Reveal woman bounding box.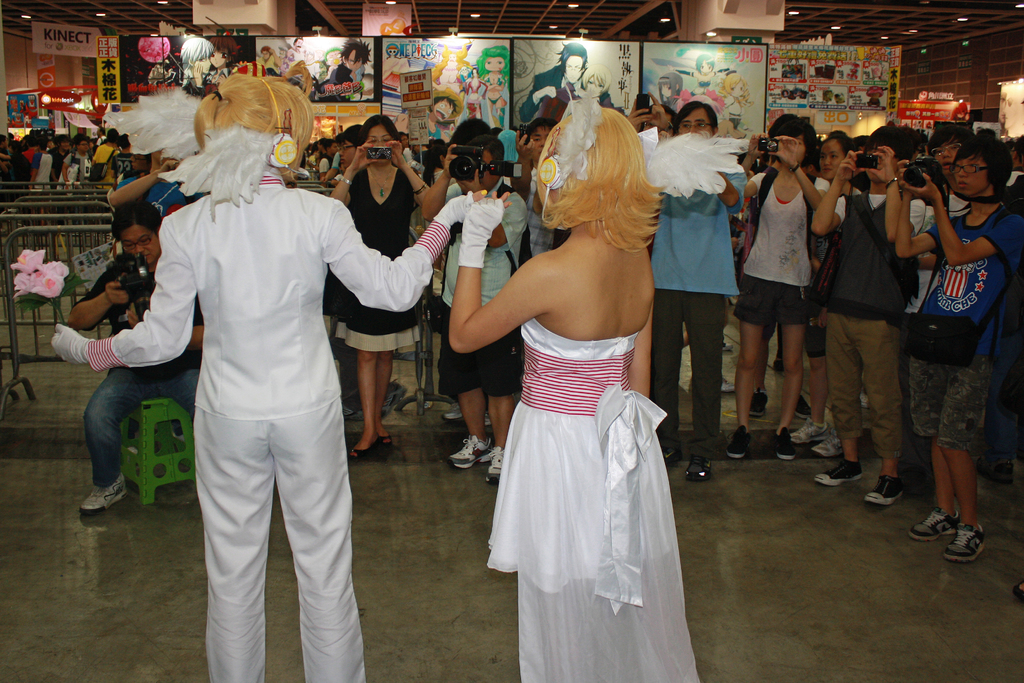
Revealed: 51,72,509,682.
